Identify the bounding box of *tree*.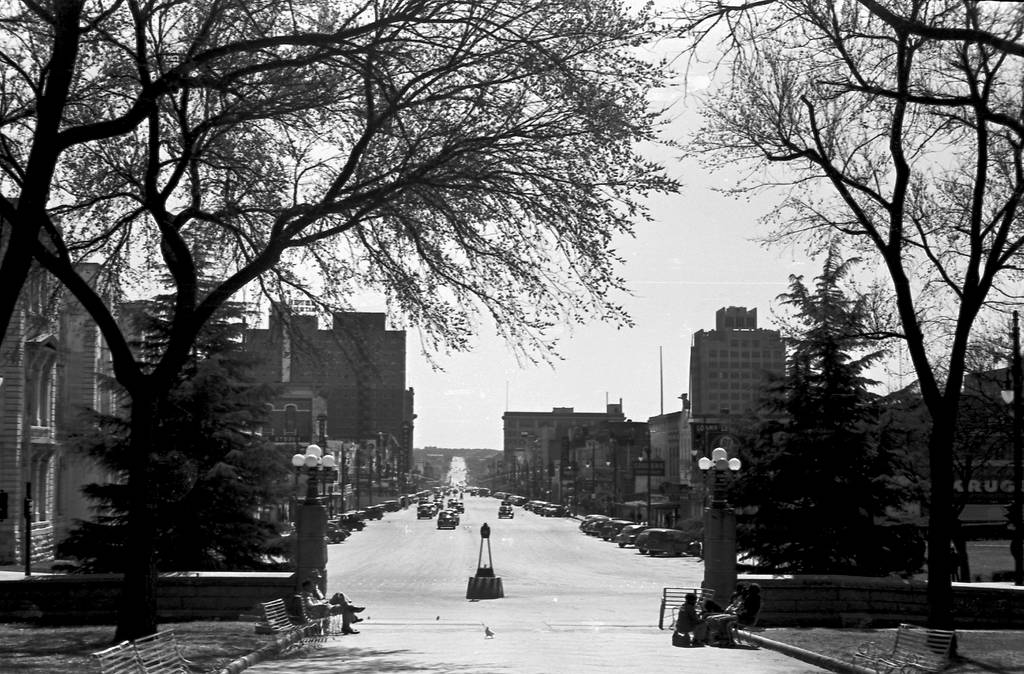
(683, 0, 1023, 591).
